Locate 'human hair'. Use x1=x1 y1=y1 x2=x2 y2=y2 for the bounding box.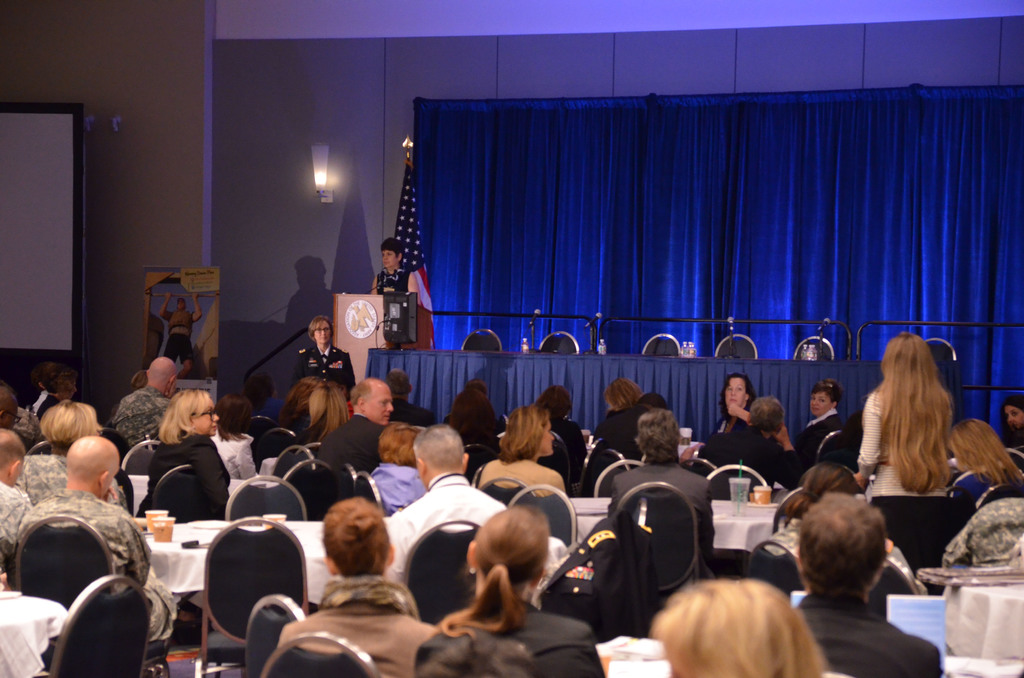
x1=378 y1=422 x2=422 y2=467.
